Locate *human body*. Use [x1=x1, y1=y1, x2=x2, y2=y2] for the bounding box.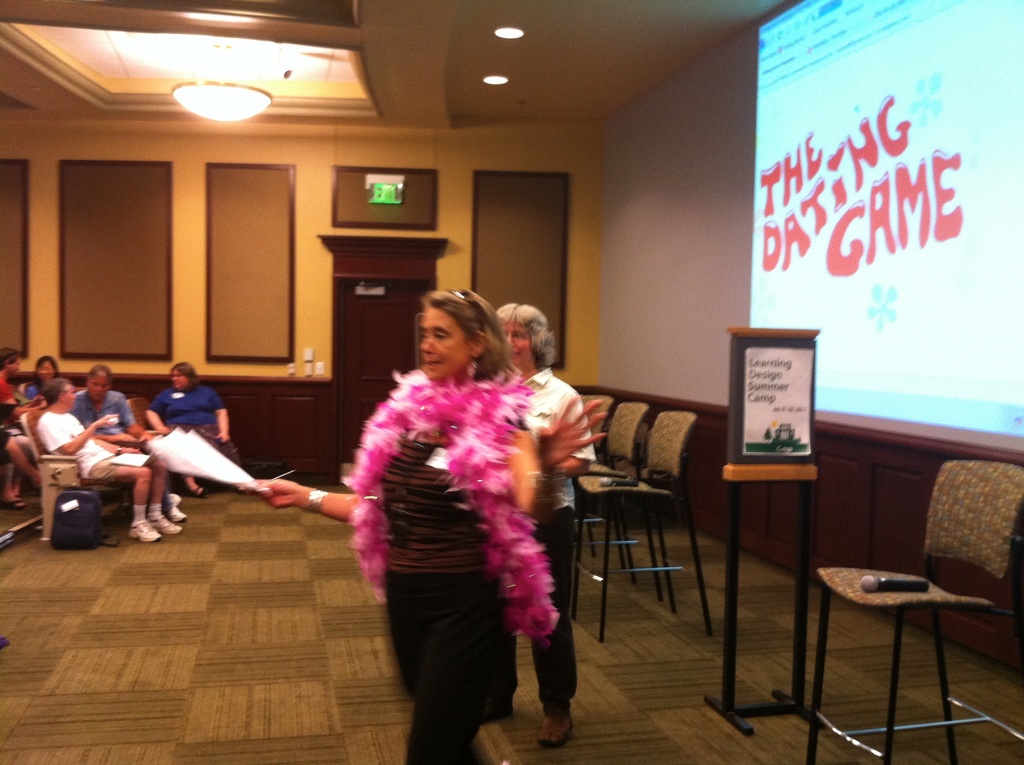
[x1=496, y1=300, x2=595, y2=742].
